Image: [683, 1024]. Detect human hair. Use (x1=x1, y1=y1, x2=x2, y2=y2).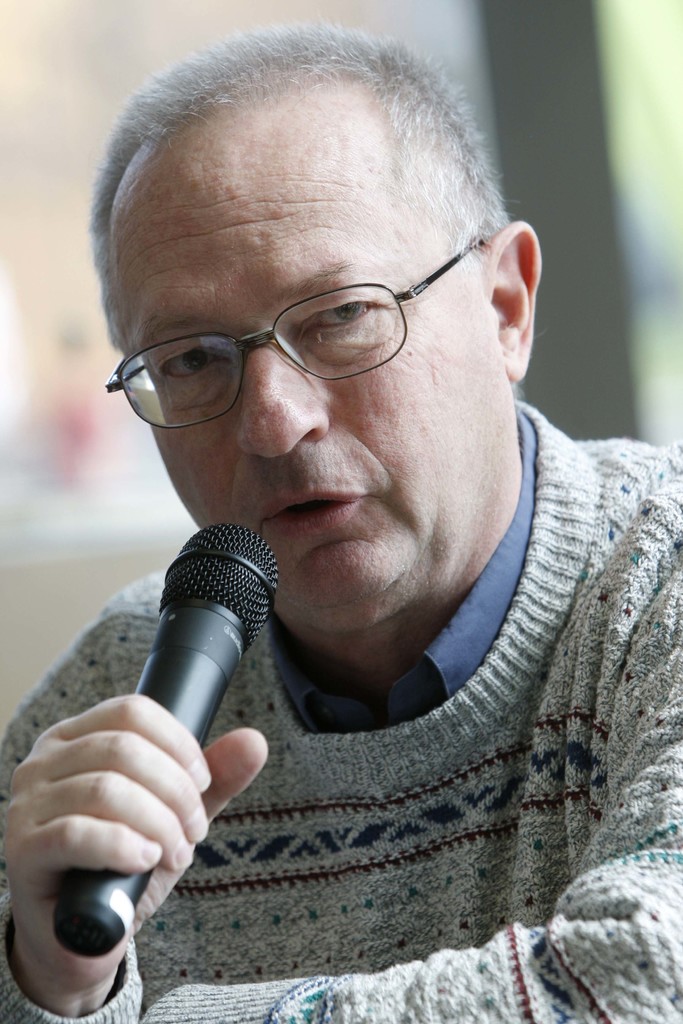
(x1=83, y1=22, x2=523, y2=252).
